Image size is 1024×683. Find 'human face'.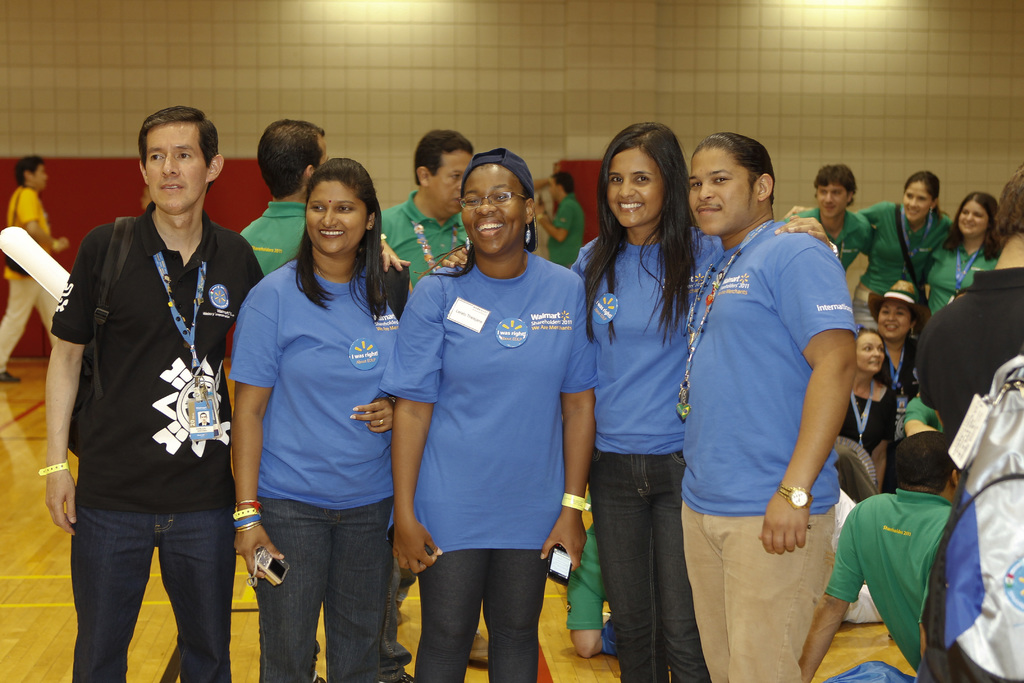
(left=611, top=149, right=667, bottom=224).
